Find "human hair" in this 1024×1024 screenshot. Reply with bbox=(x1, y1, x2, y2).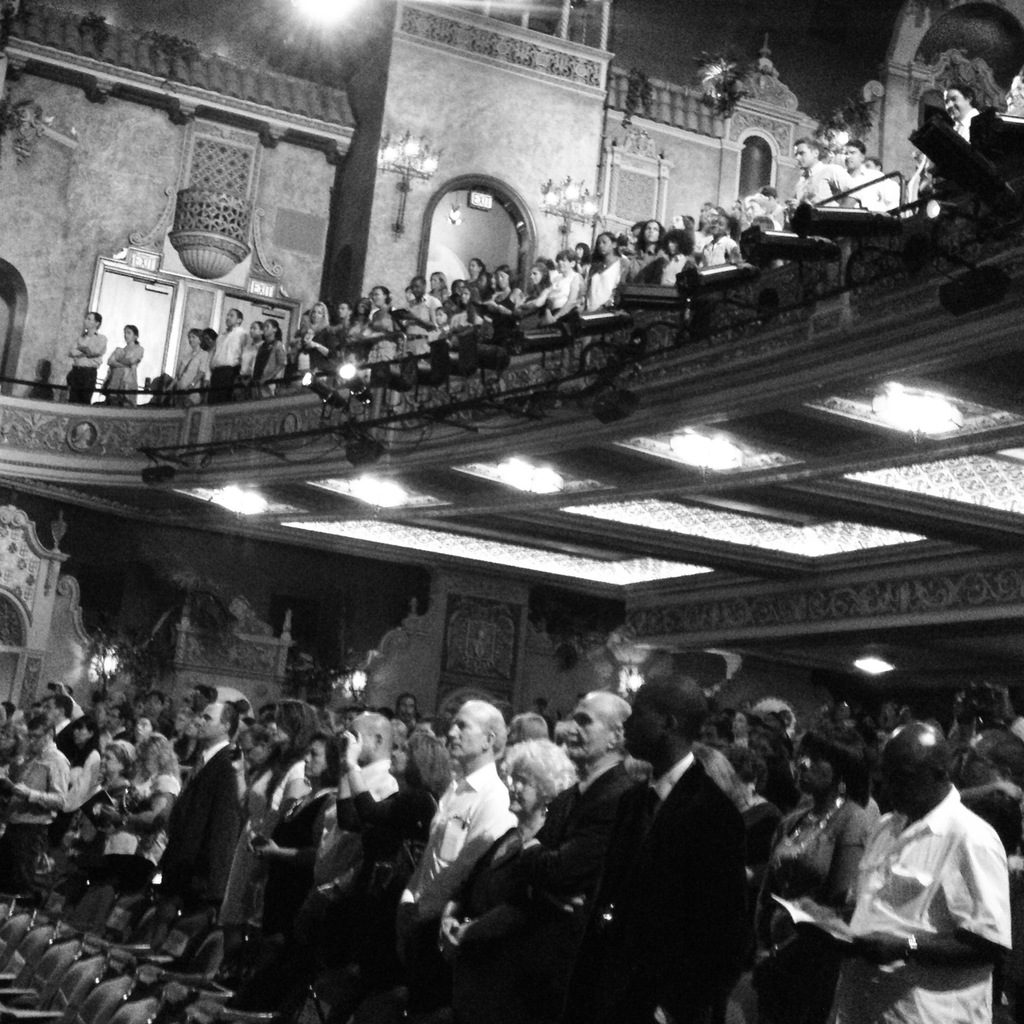
bbox=(312, 300, 330, 316).
